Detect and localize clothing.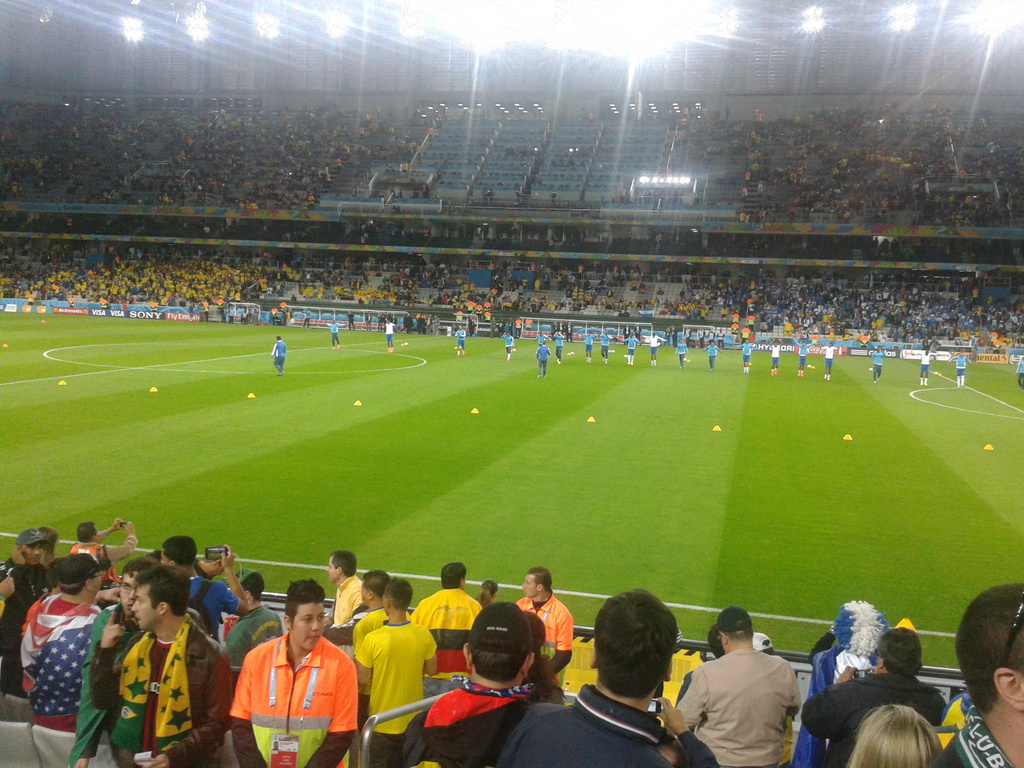
Localized at select_region(1015, 359, 1023, 385).
